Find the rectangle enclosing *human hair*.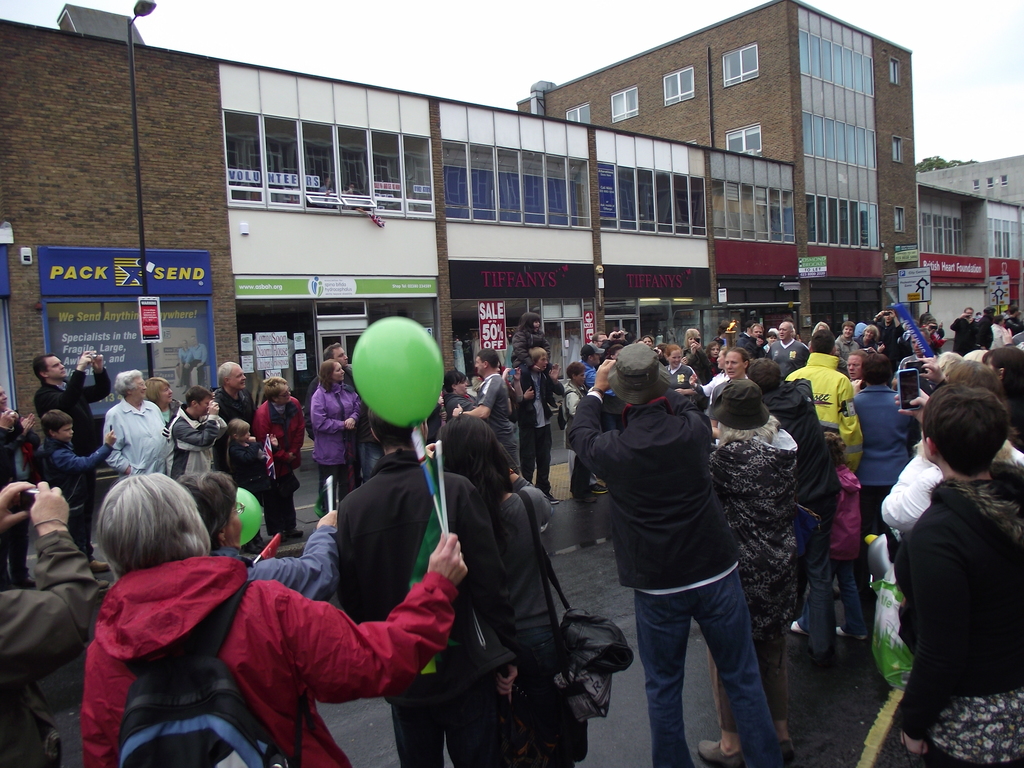
<region>747, 358, 780, 395</region>.
